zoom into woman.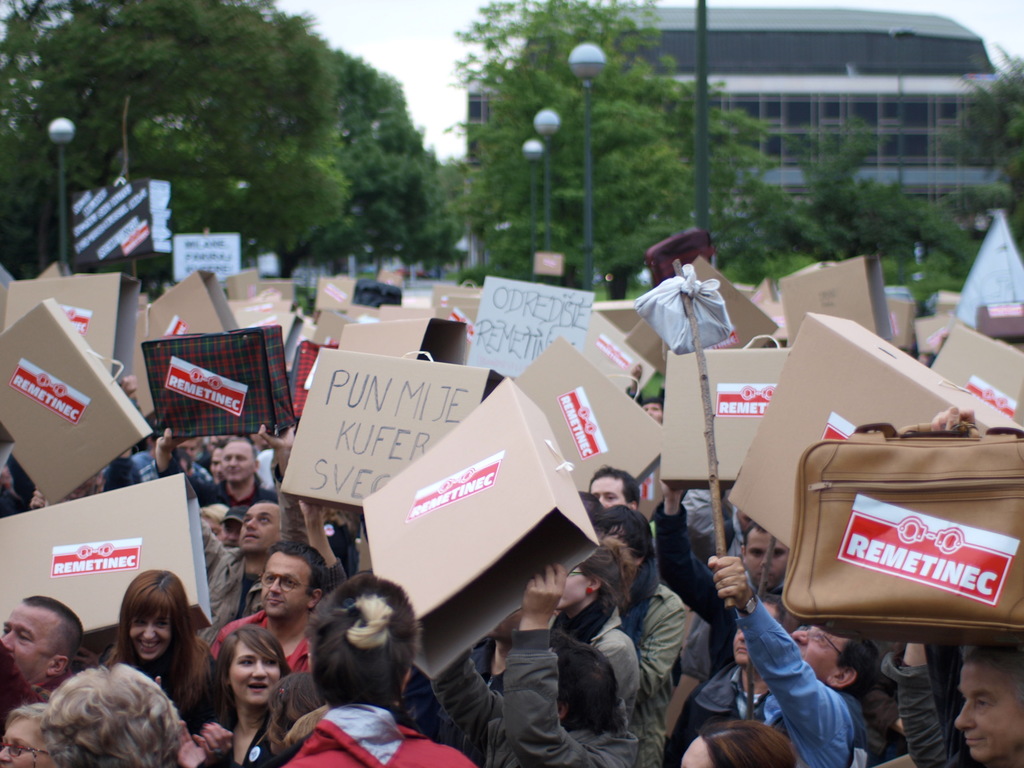
Zoom target: box=[679, 721, 801, 767].
